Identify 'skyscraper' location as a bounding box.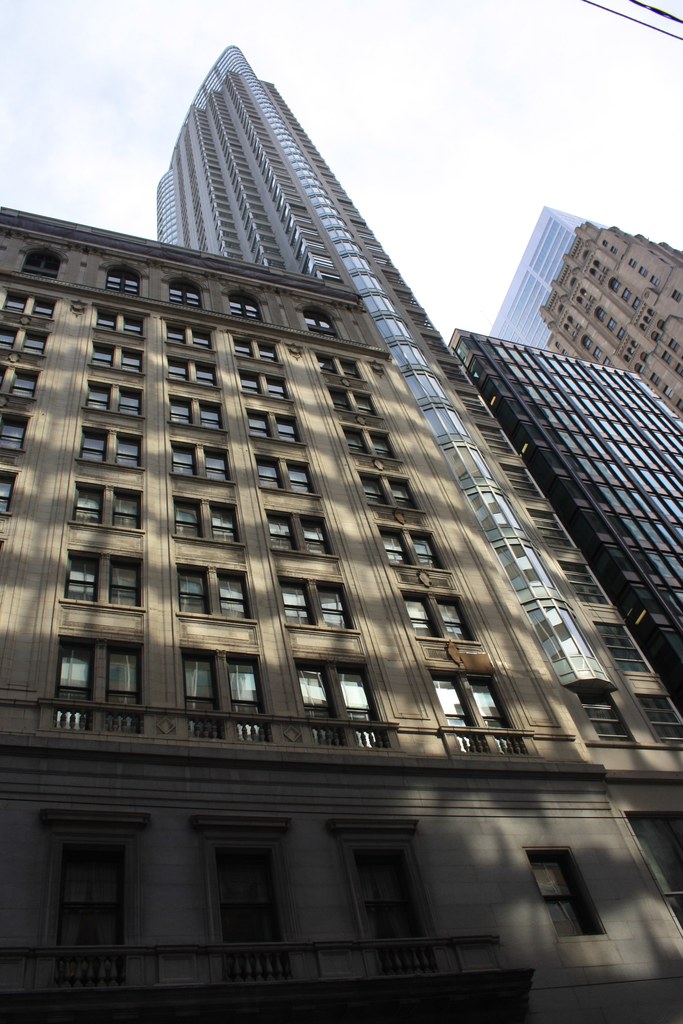
rect(520, 197, 680, 388).
